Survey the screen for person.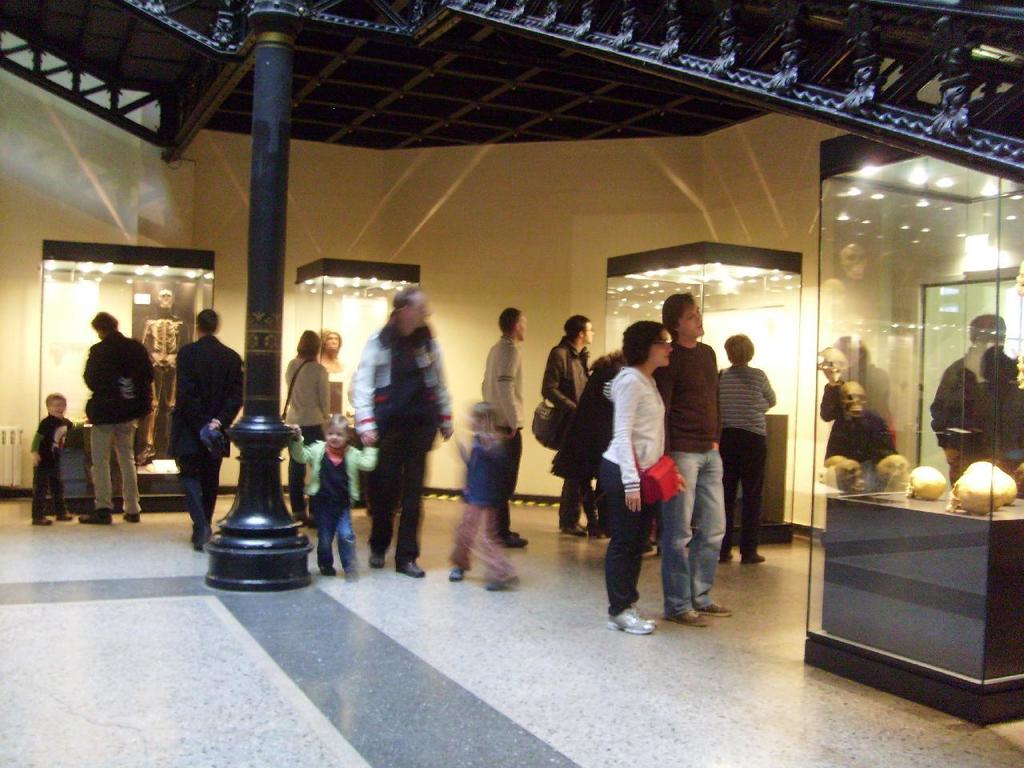
Survey found: 318:330:346:408.
